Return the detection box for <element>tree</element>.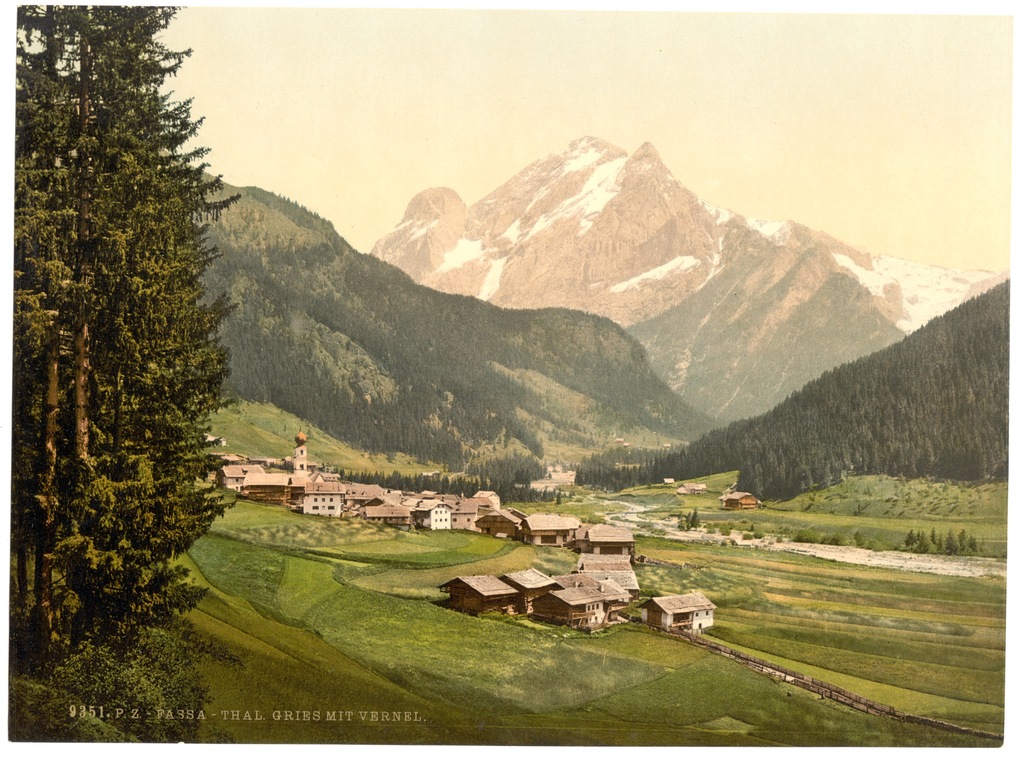
{"left": 29, "top": 0, "right": 242, "bottom": 688}.
